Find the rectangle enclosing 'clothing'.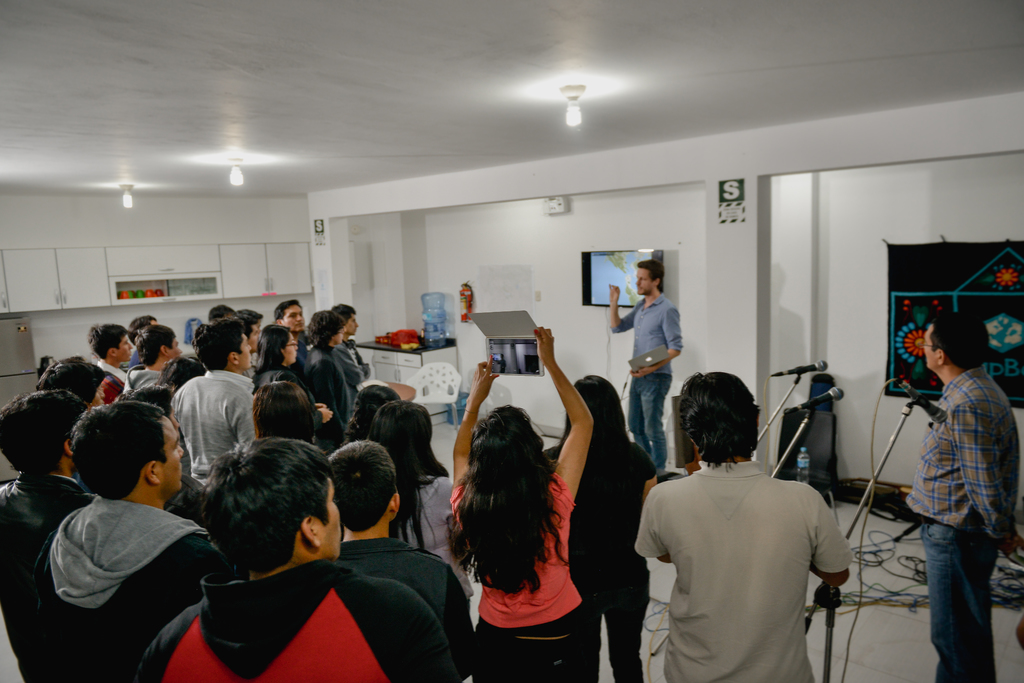
bbox=[126, 365, 184, 419].
